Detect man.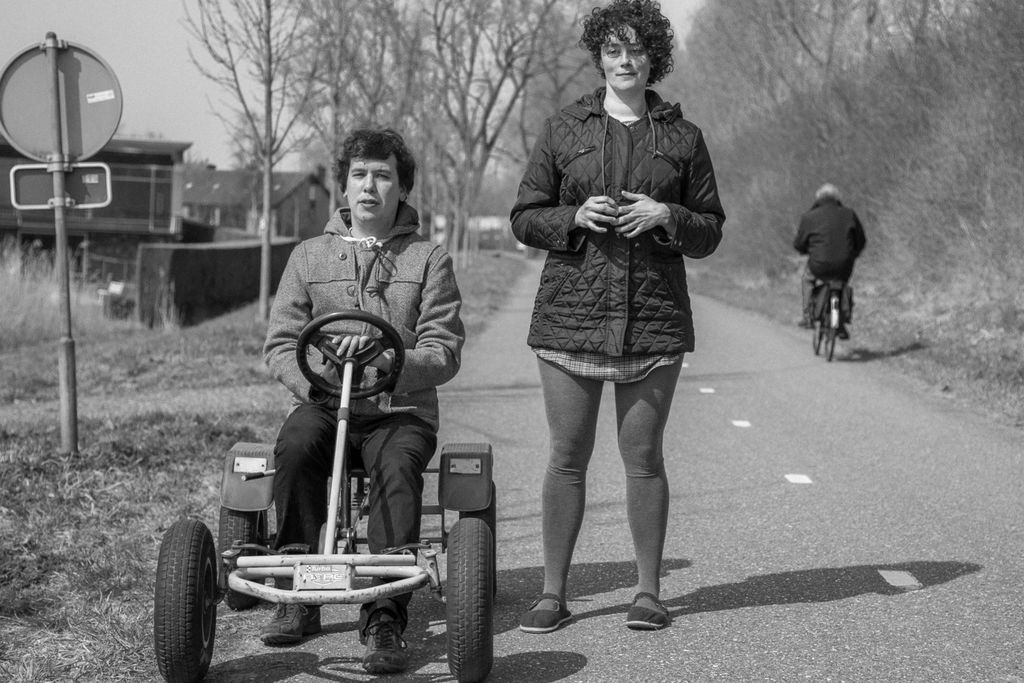
Detected at {"x1": 793, "y1": 177, "x2": 879, "y2": 350}.
